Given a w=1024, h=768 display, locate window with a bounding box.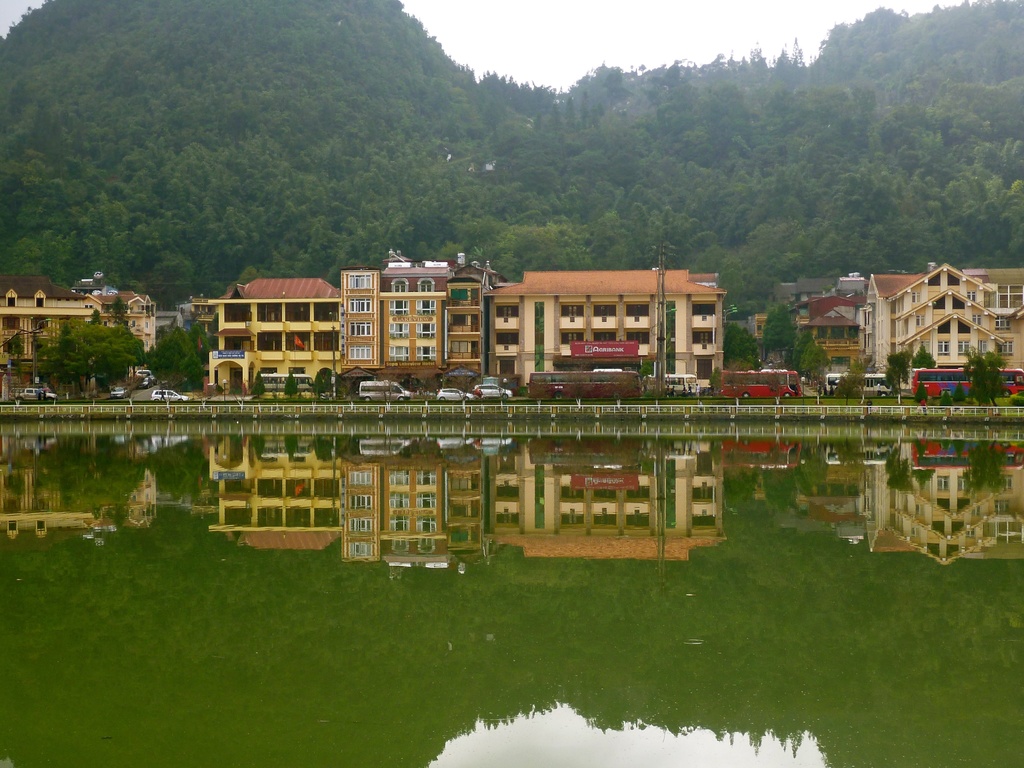
Located: Rect(939, 345, 947, 354).
